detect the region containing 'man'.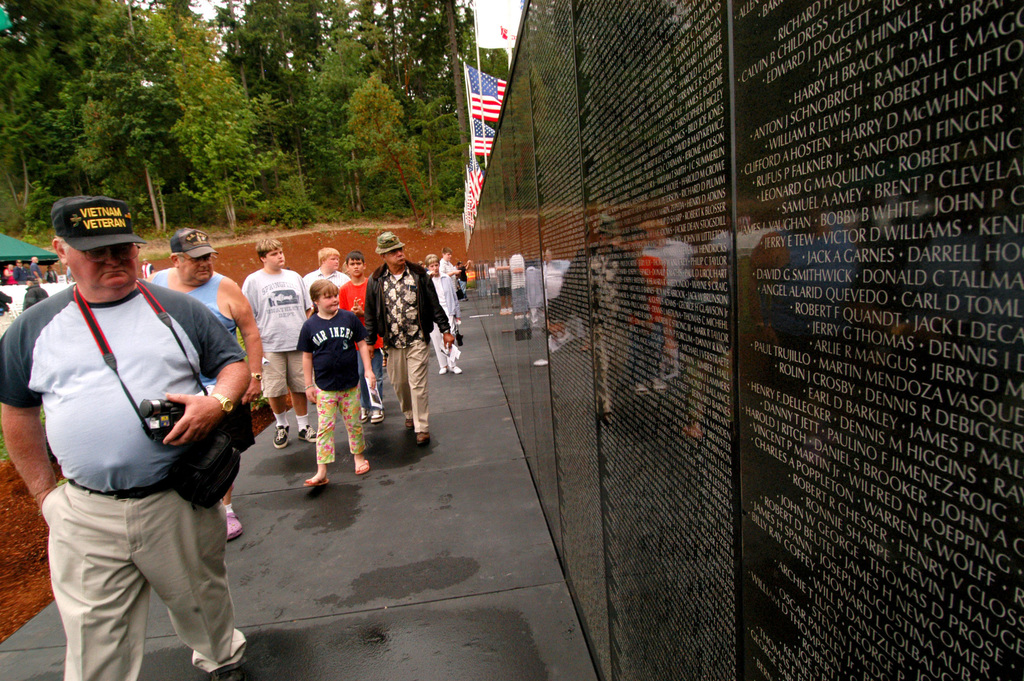
<box>295,250,350,314</box>.
